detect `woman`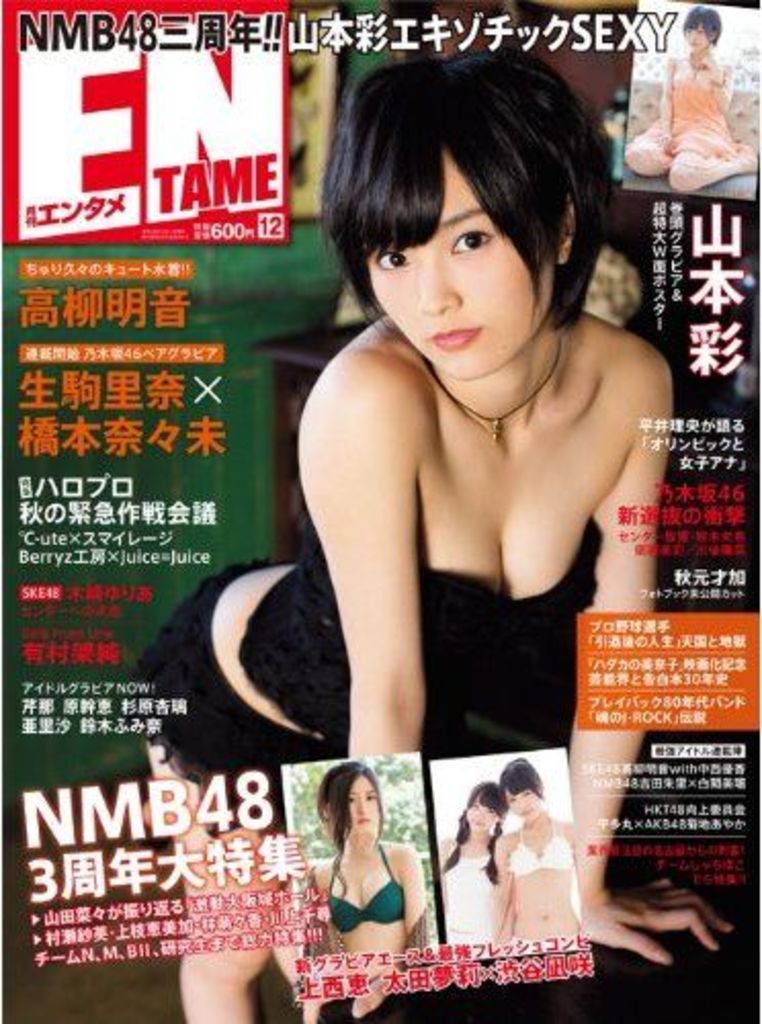
rect(488, 756, 576, 958)
